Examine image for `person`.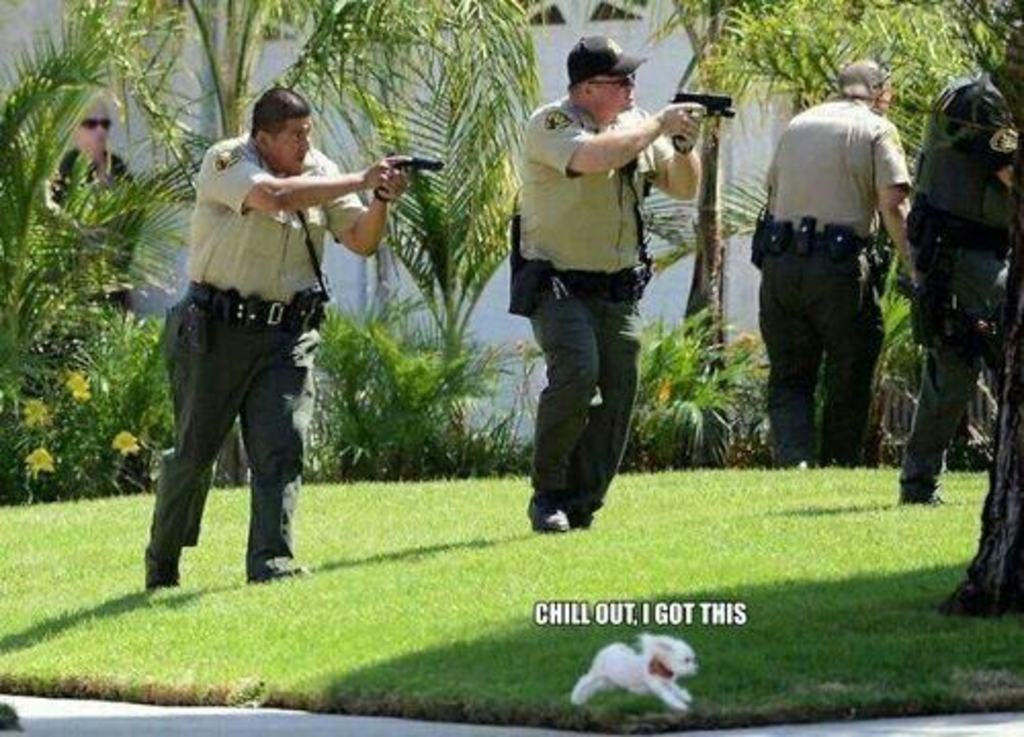
Examination result: 512 33 709 538.
